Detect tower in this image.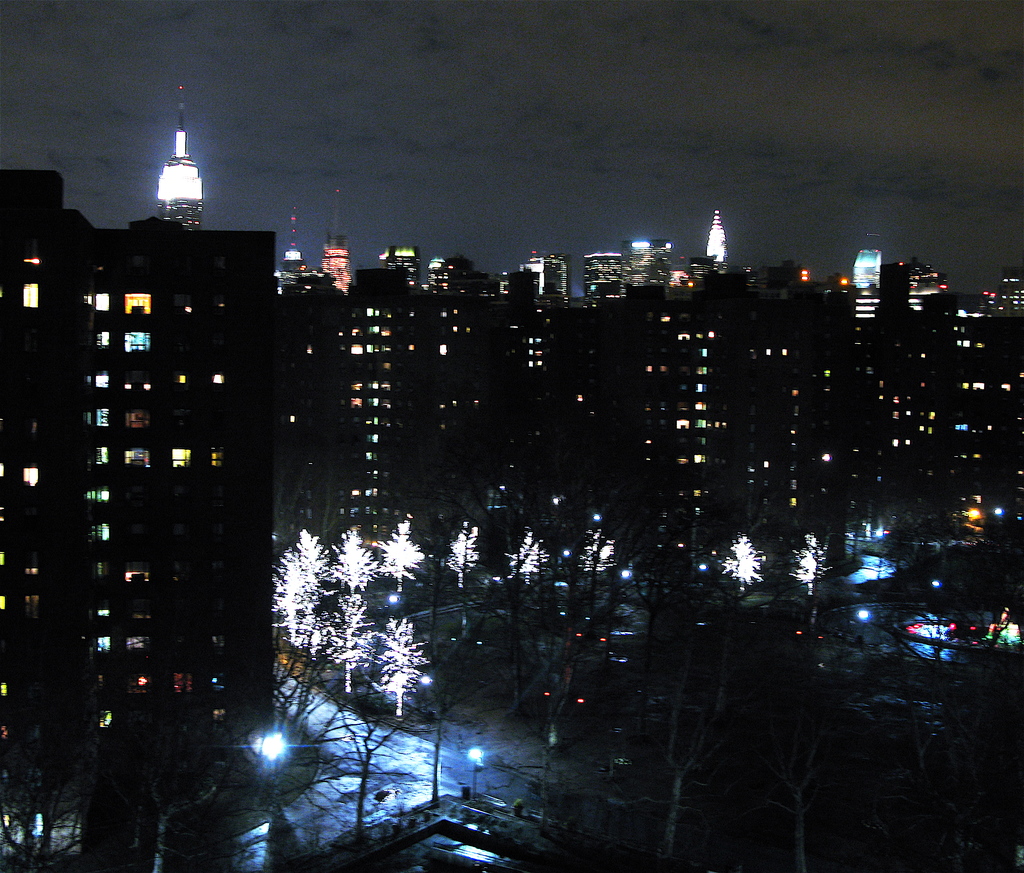
Detection: bbox=[318, 194, 360, 288].
